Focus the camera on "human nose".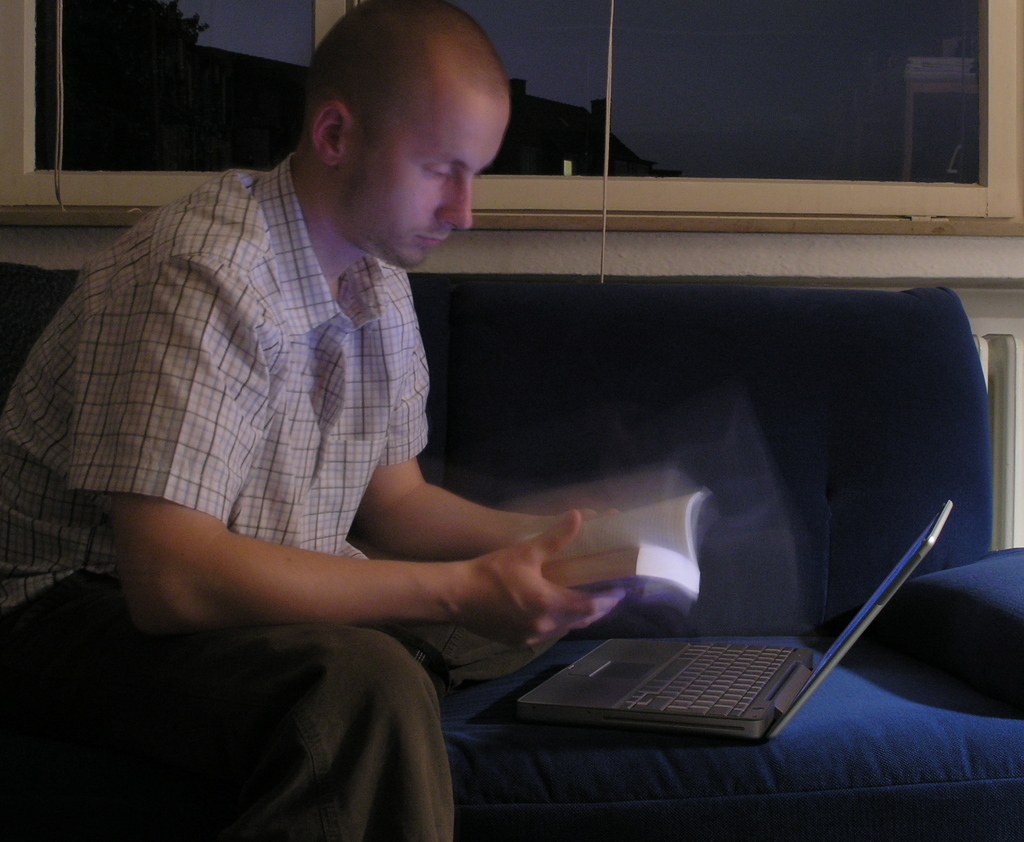
Focus region: crop(436, 175, 474, 229).
